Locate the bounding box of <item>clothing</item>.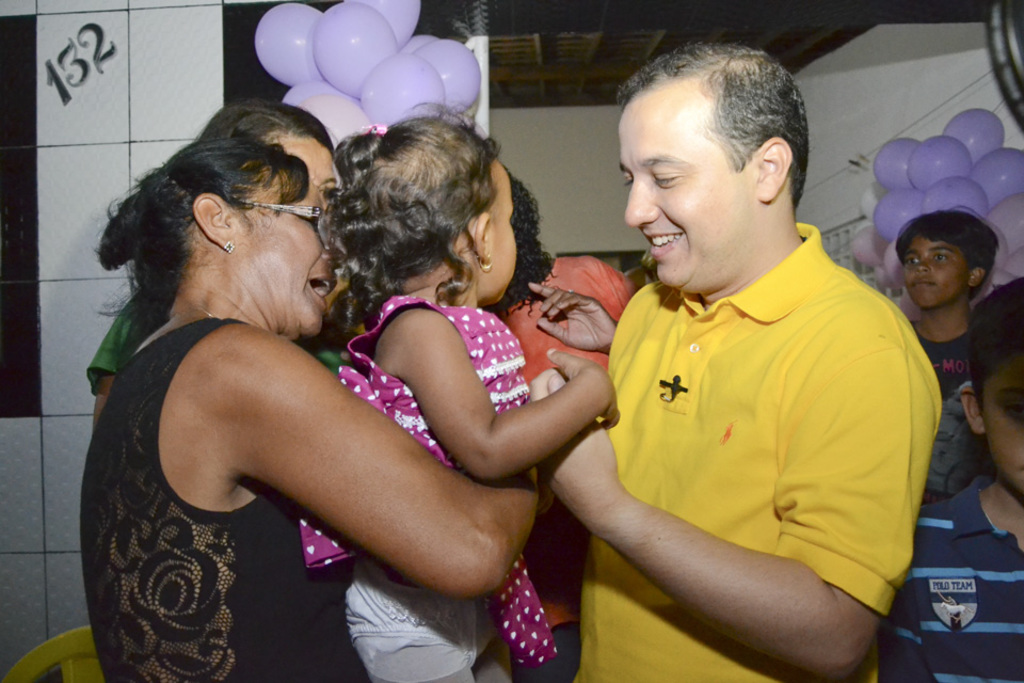
Bounding box: bbox=(577, 220, 945, 682).
